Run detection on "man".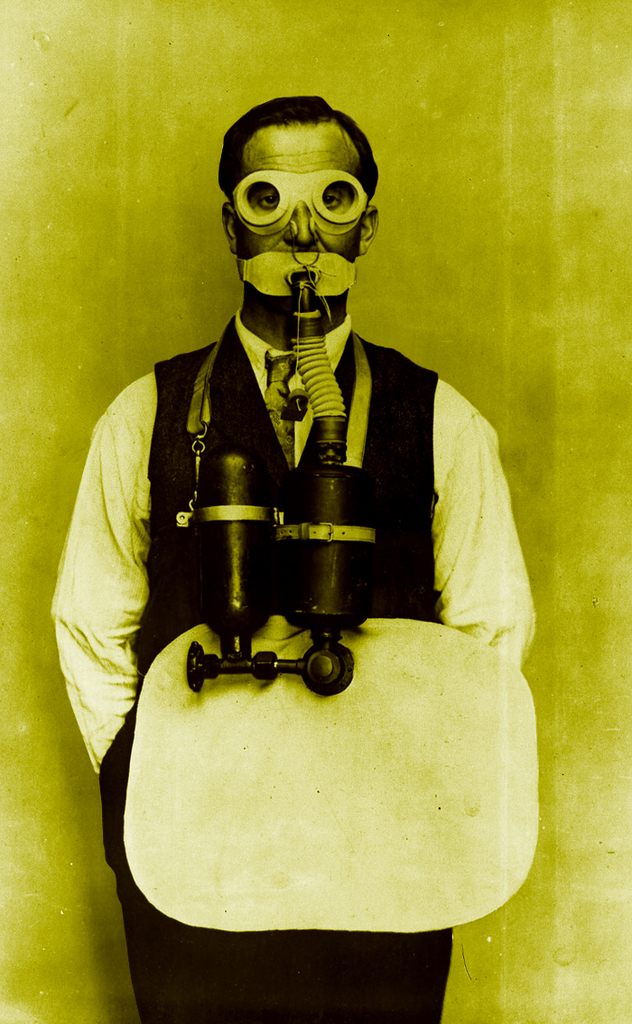
Result: 51, 96, 550, 1023.
